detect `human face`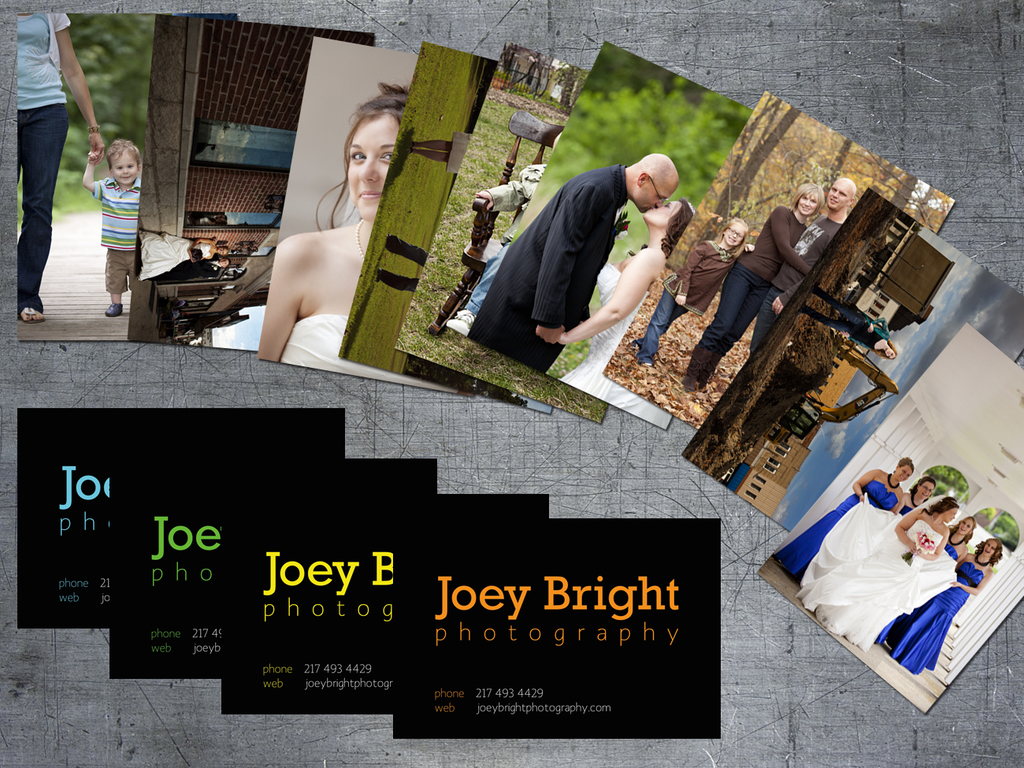
bbox=[646, 202, 681, 229]
